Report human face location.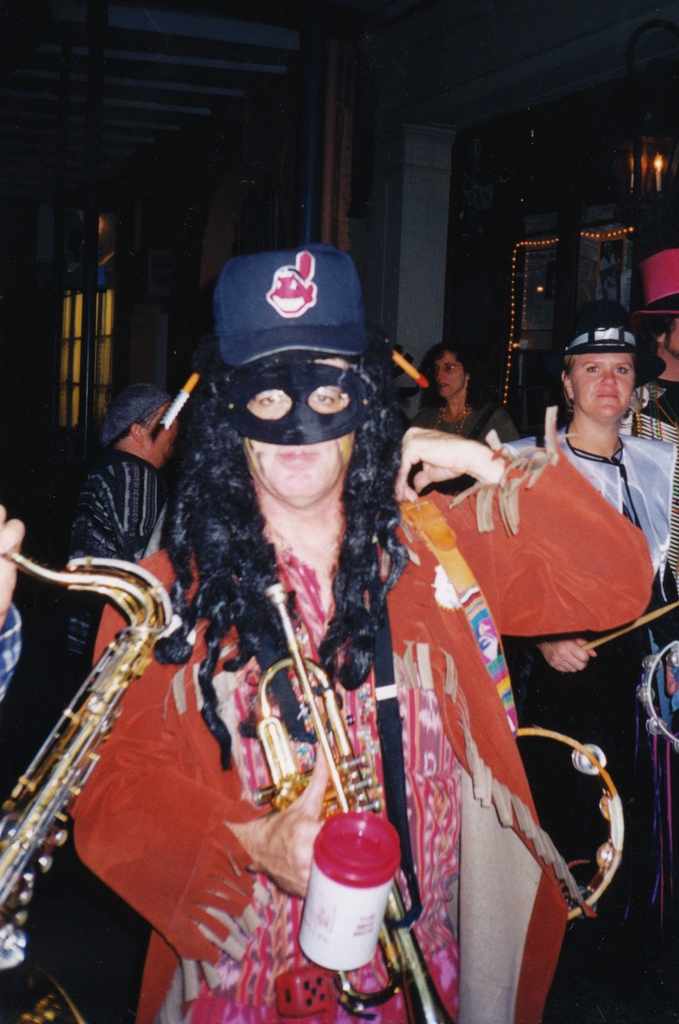
Report: [x1=578, y1=355, x2=632, y2=423].
